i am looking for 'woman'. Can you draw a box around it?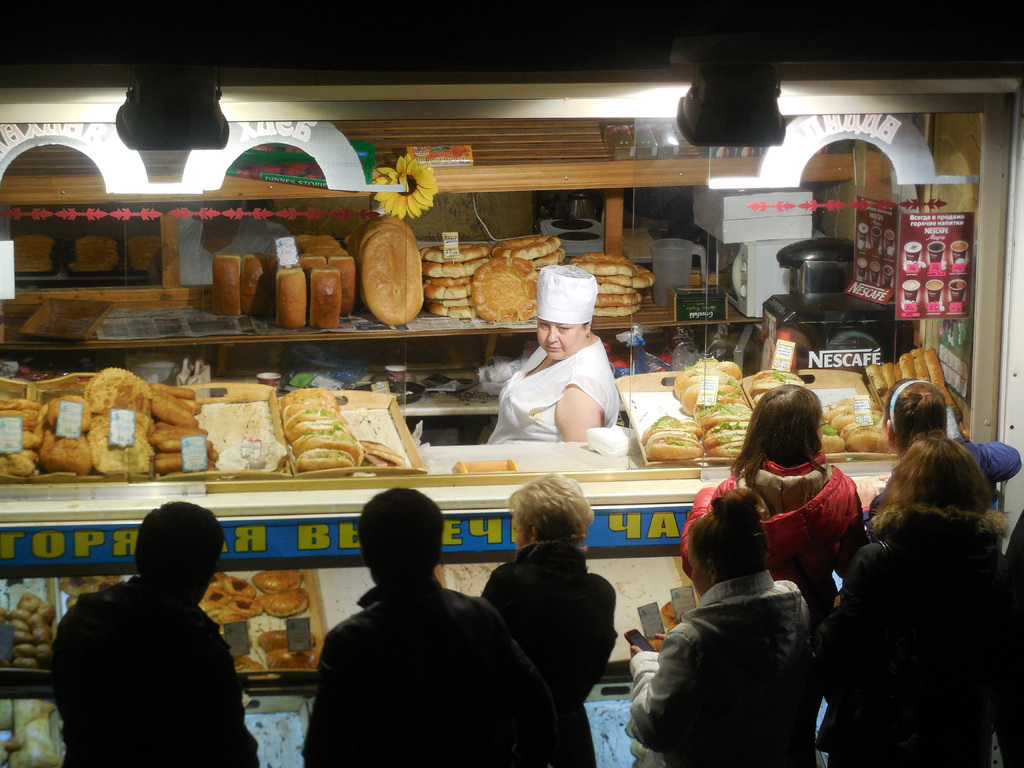
Sure, the bounding box is (x1=485, y1=468, x2=612, y2=767).
